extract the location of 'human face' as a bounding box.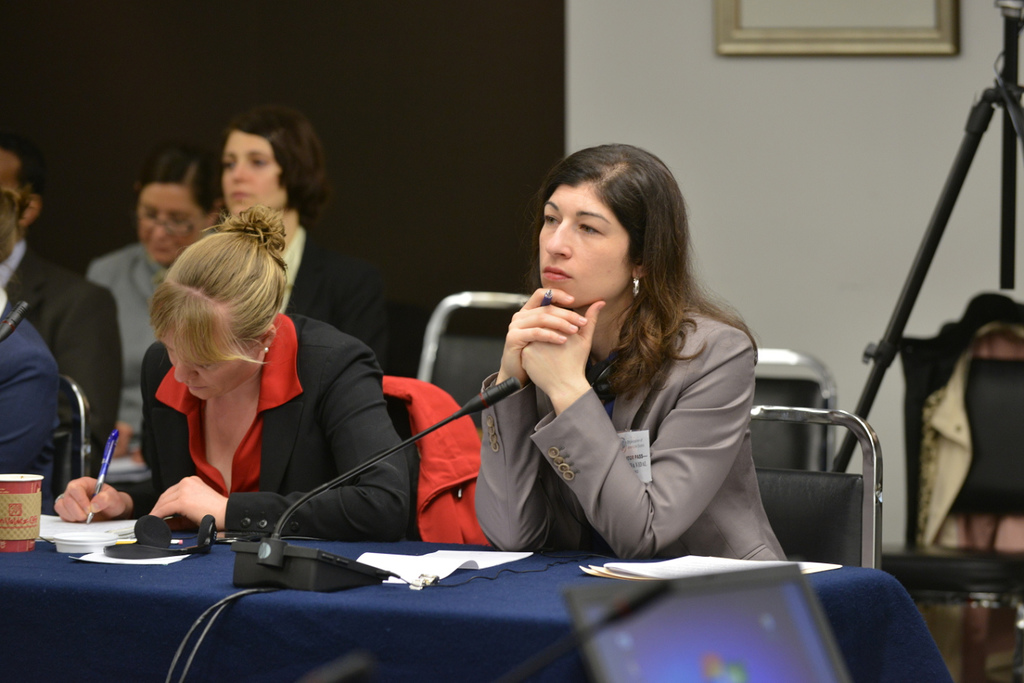
<region>536, 190, 627, 309</region>.
